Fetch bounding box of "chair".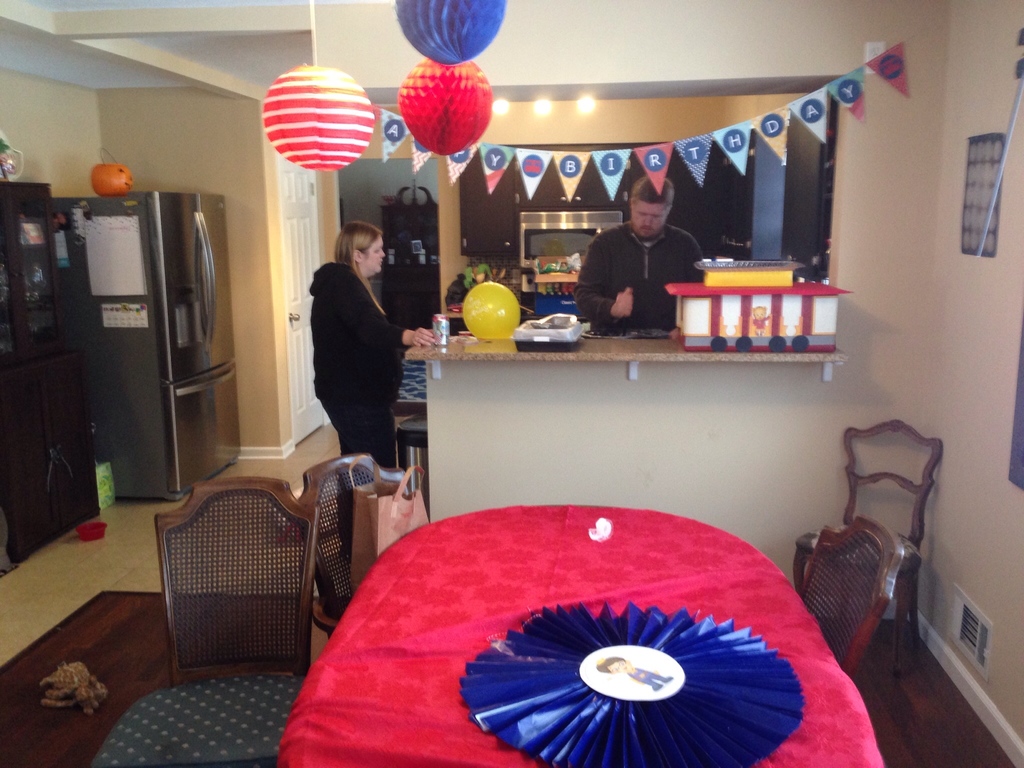
Bbox: 793 415 945 678.
